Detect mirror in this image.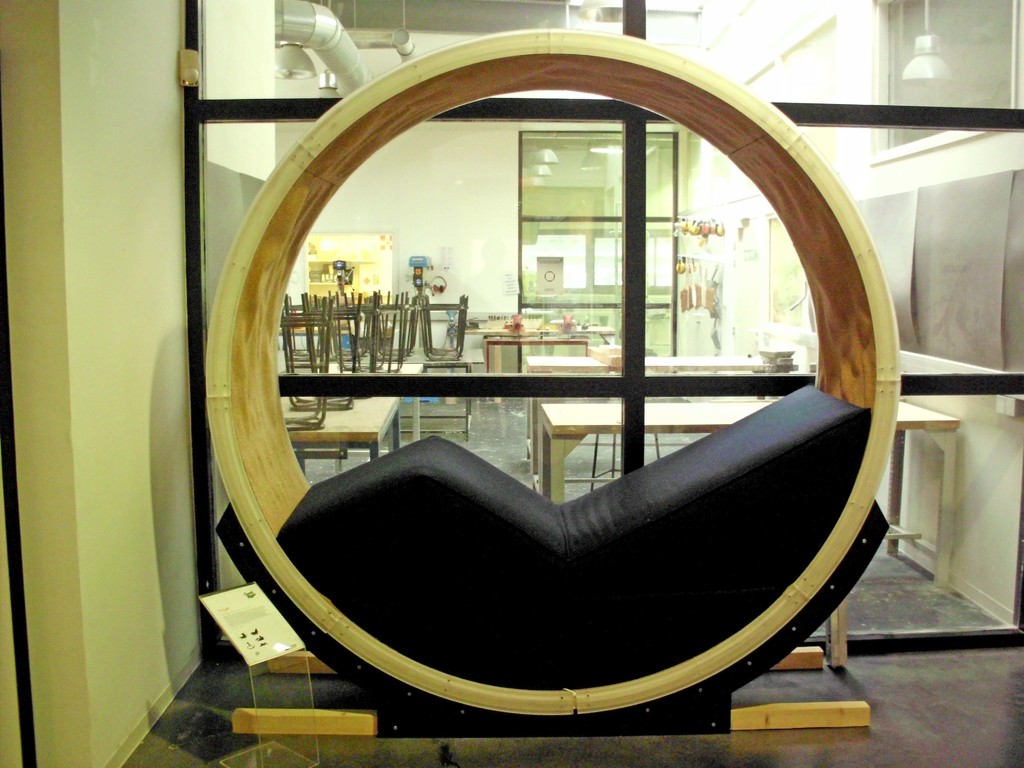
Detection: x1=186 y1=0 x2=625 y2=100.
